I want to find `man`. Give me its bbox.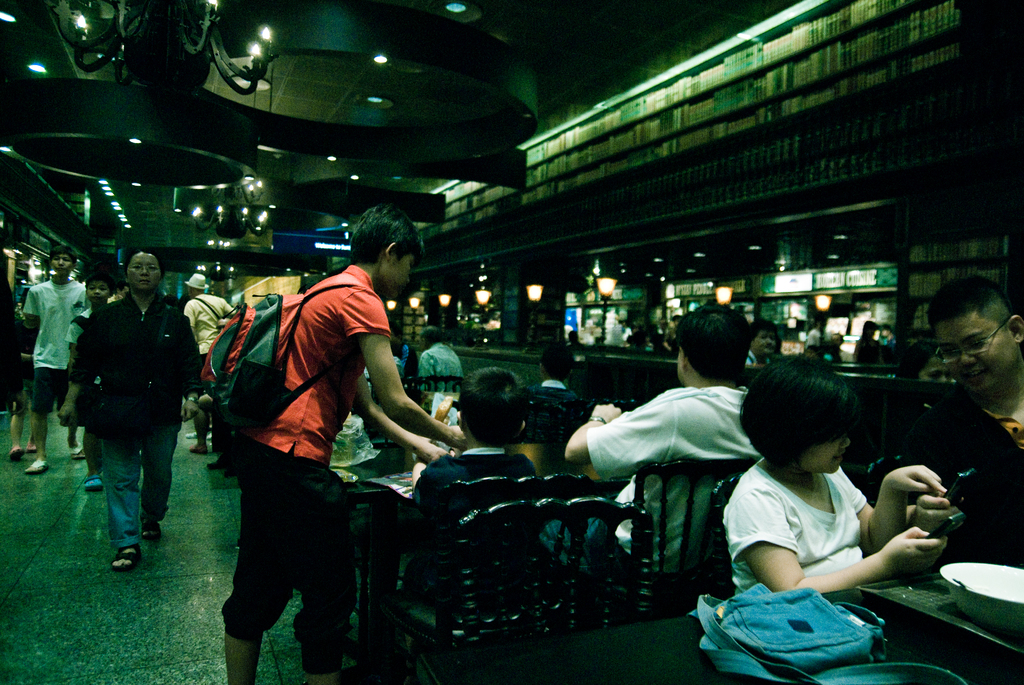
BBox(179, 268, 235, 452).
